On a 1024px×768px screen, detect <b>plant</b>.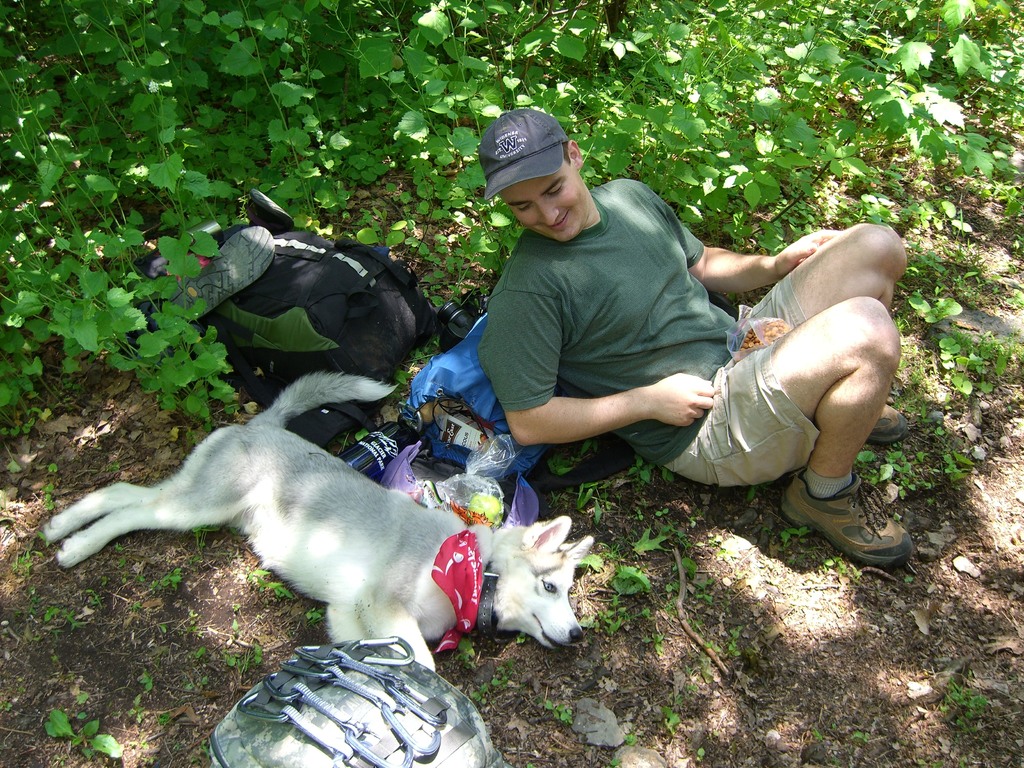
[149, 565, 184, 595].
